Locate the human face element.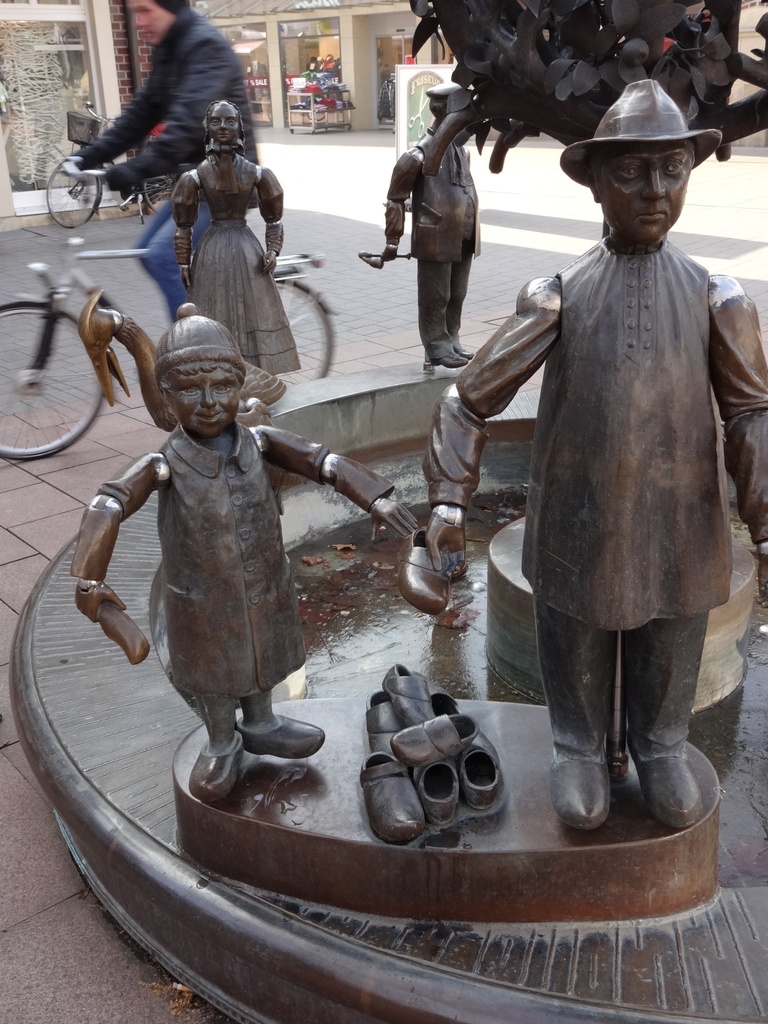
Element bbox: 124 0 174 43.
